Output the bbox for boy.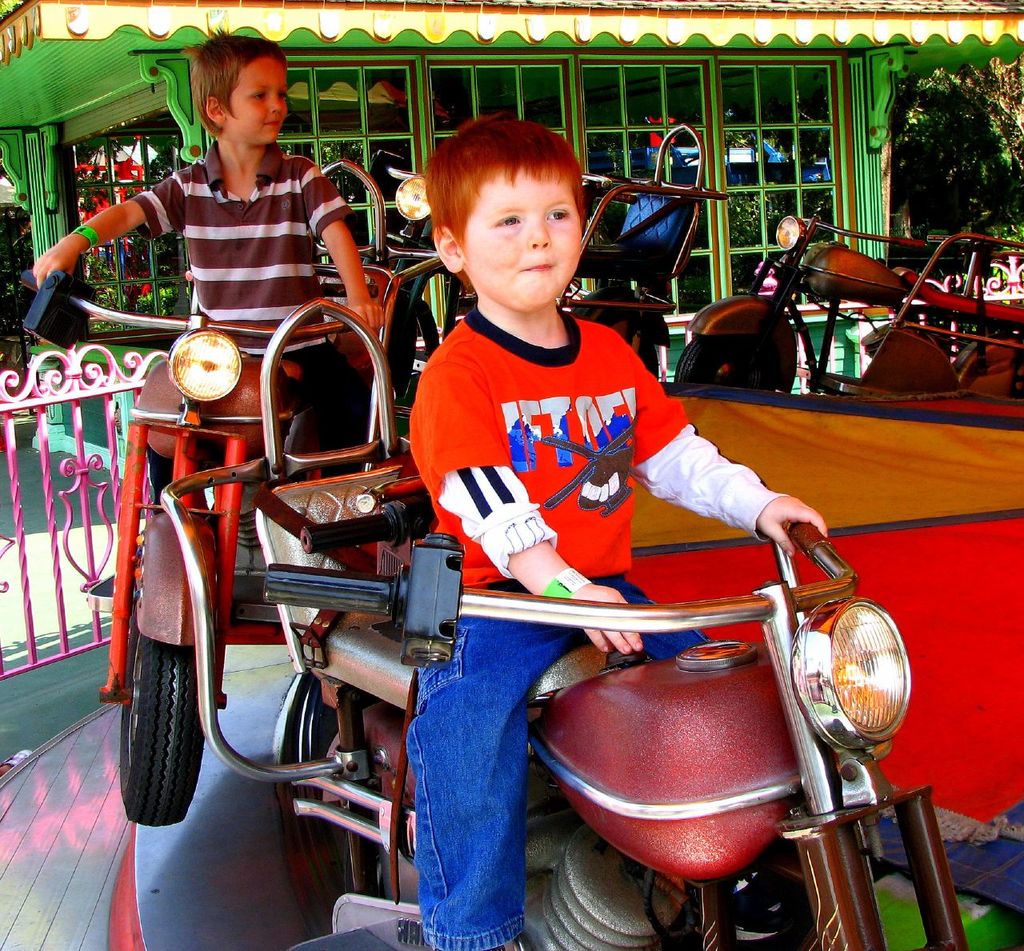
crop(381, 143, 752, 834).
